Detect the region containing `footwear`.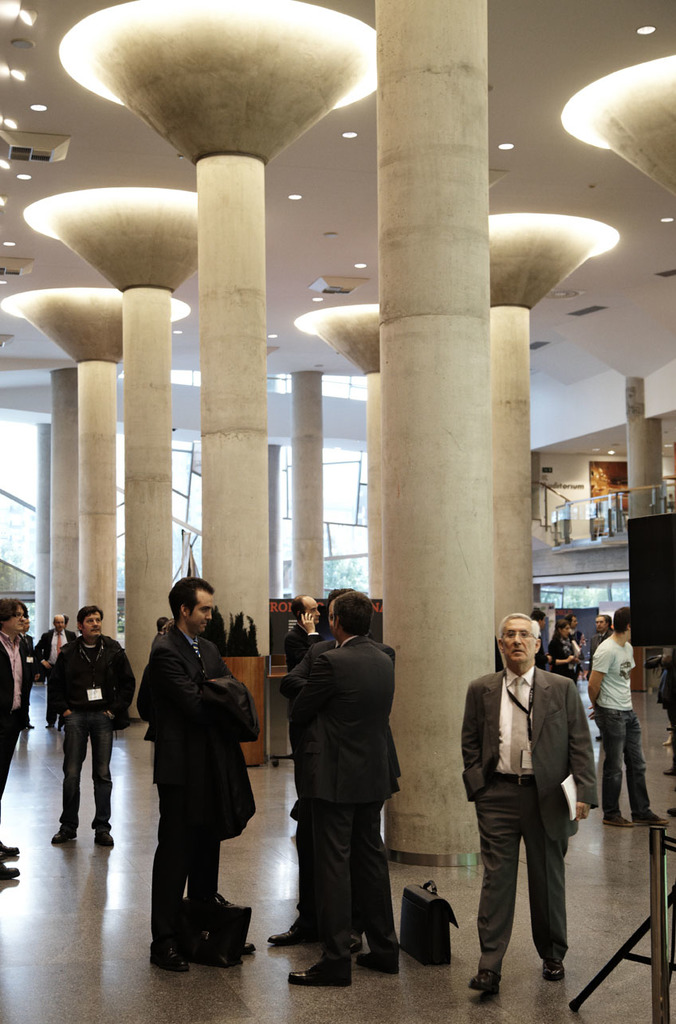
(637,810,672,827).
